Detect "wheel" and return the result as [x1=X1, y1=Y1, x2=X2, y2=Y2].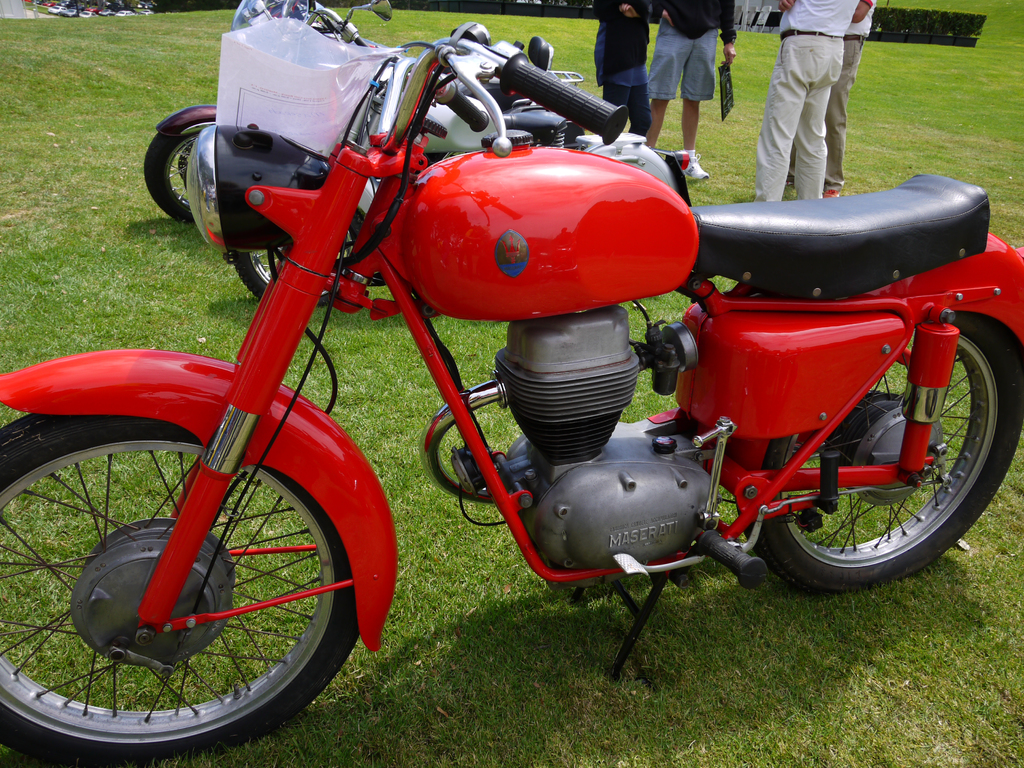
[x1=232, y1=208, x2=356, y2=308].
